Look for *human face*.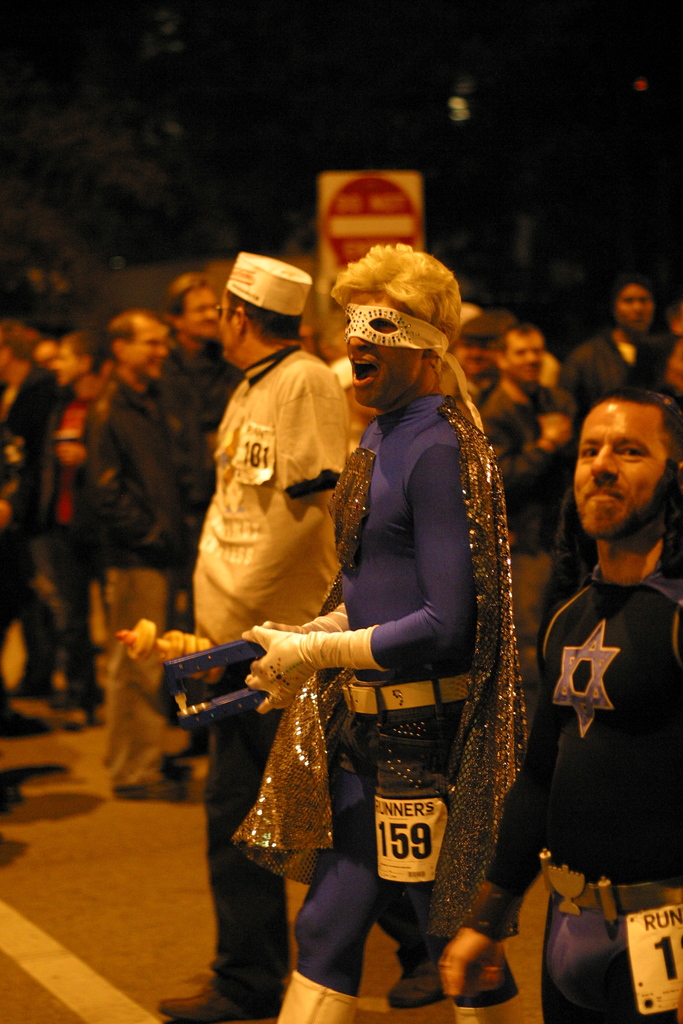
Found: pyautogui.locateOnScreen(452, 335, 500, 381).
